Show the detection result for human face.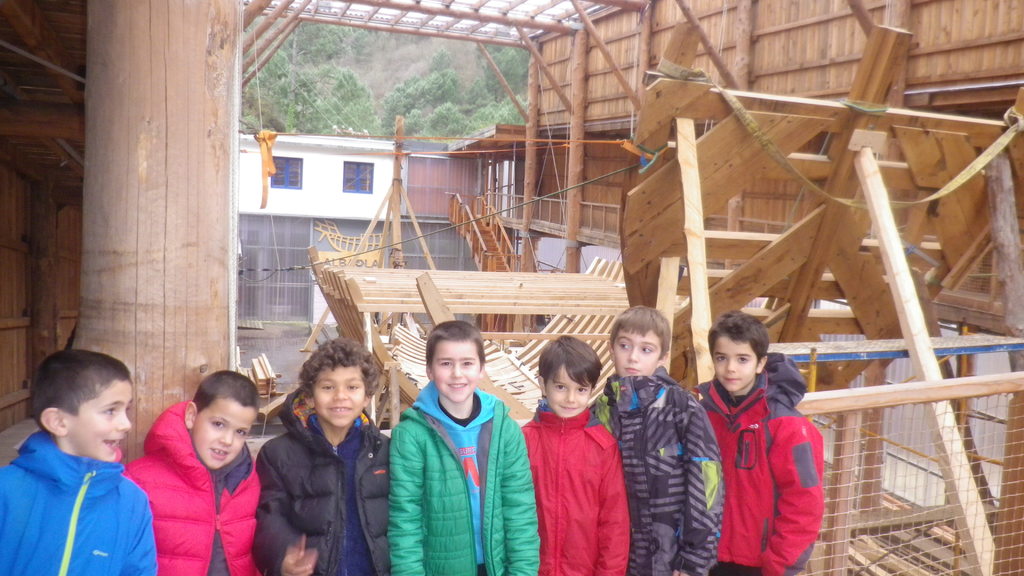
crop(714, 342, 757, 392).
